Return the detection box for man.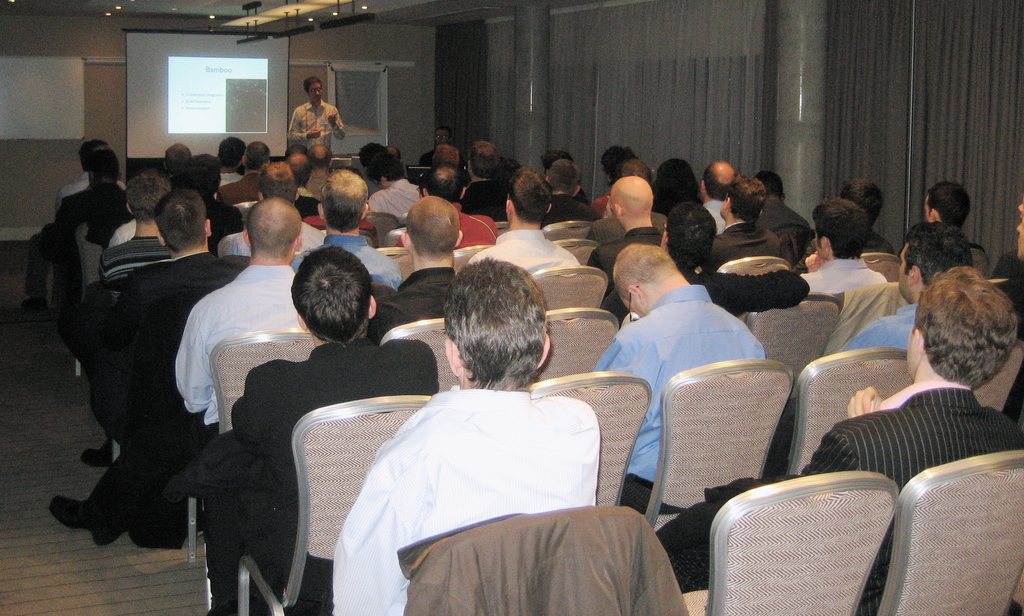
<bbox>420, 165, 497, 244</bbox>.
